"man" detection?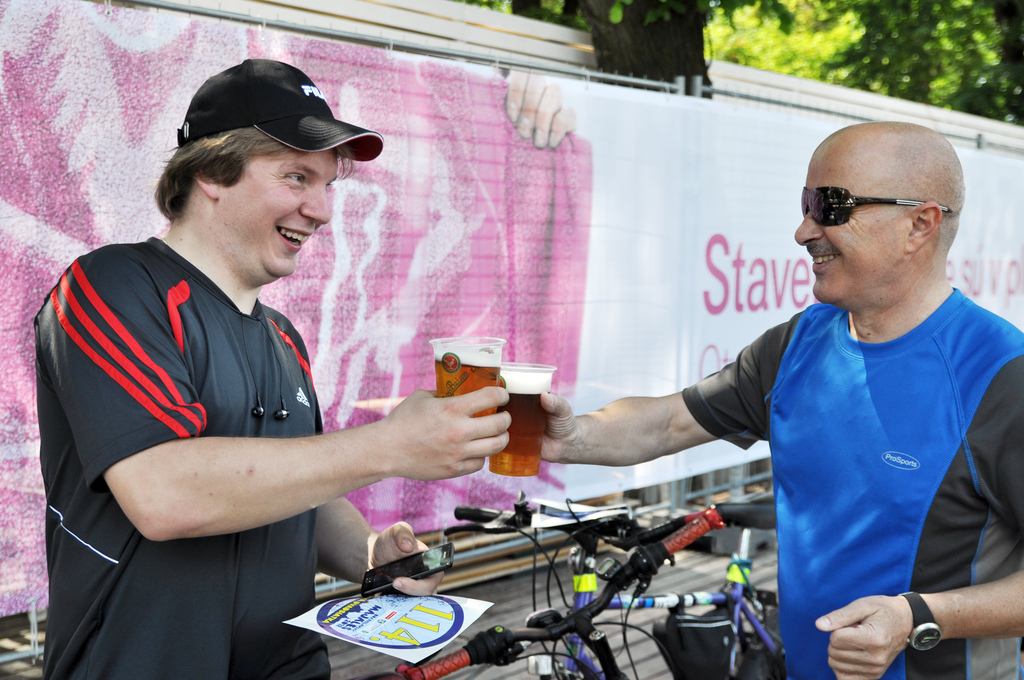
[33, 53, 522, 679]
